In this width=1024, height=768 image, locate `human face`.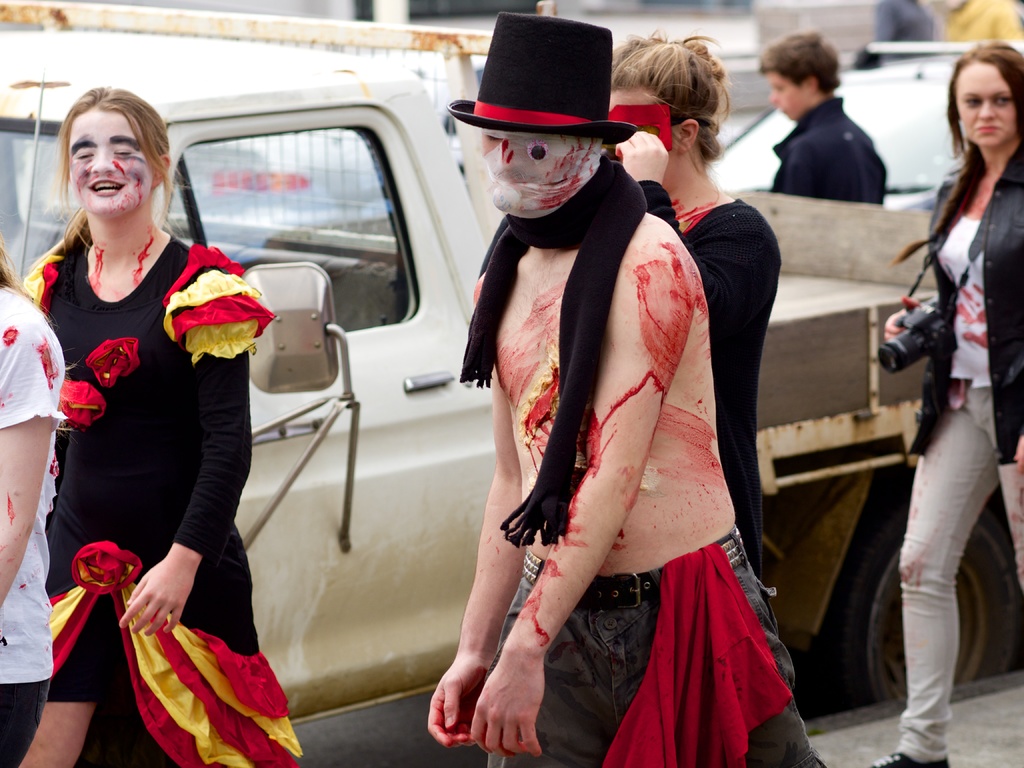
Bounding box: {"x1": 606, "y1": 88, "x2": 678, "y2": 191}.
